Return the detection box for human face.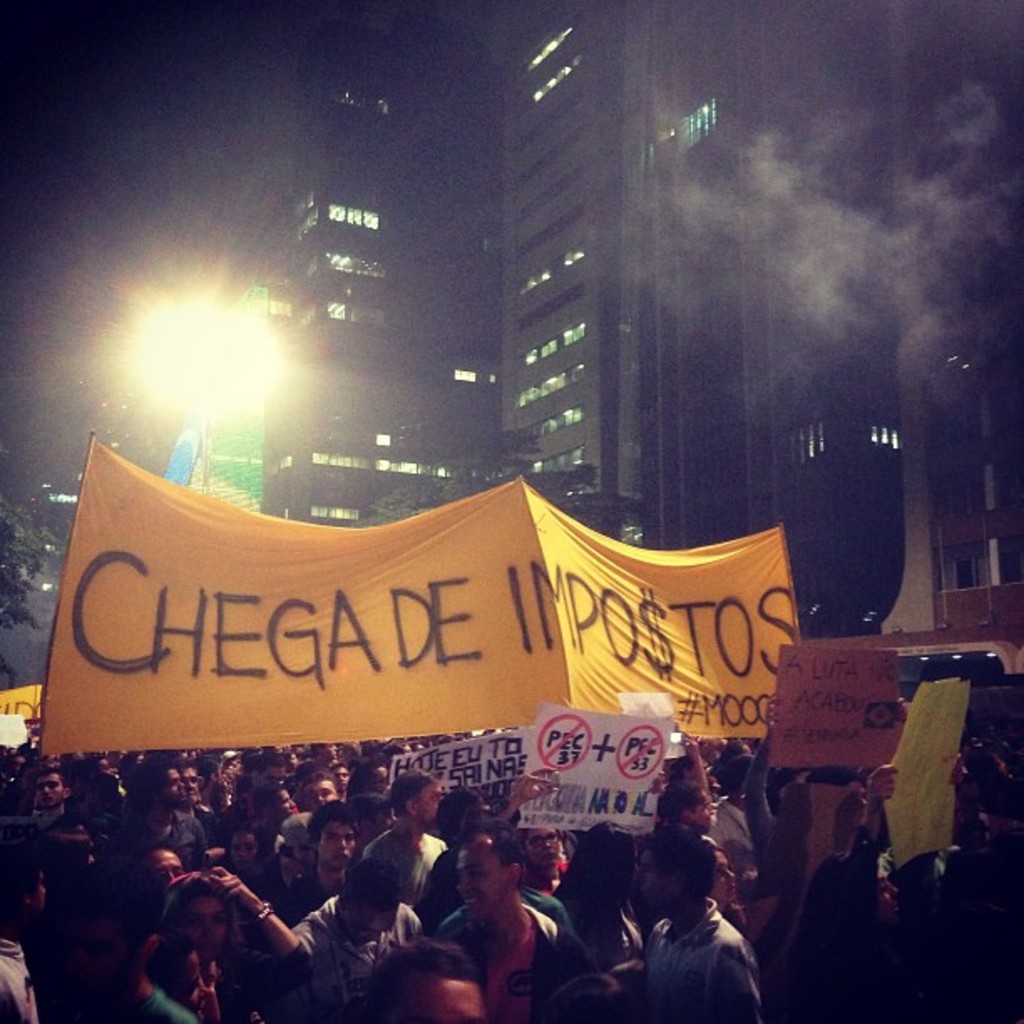
[305,785,331,801].
